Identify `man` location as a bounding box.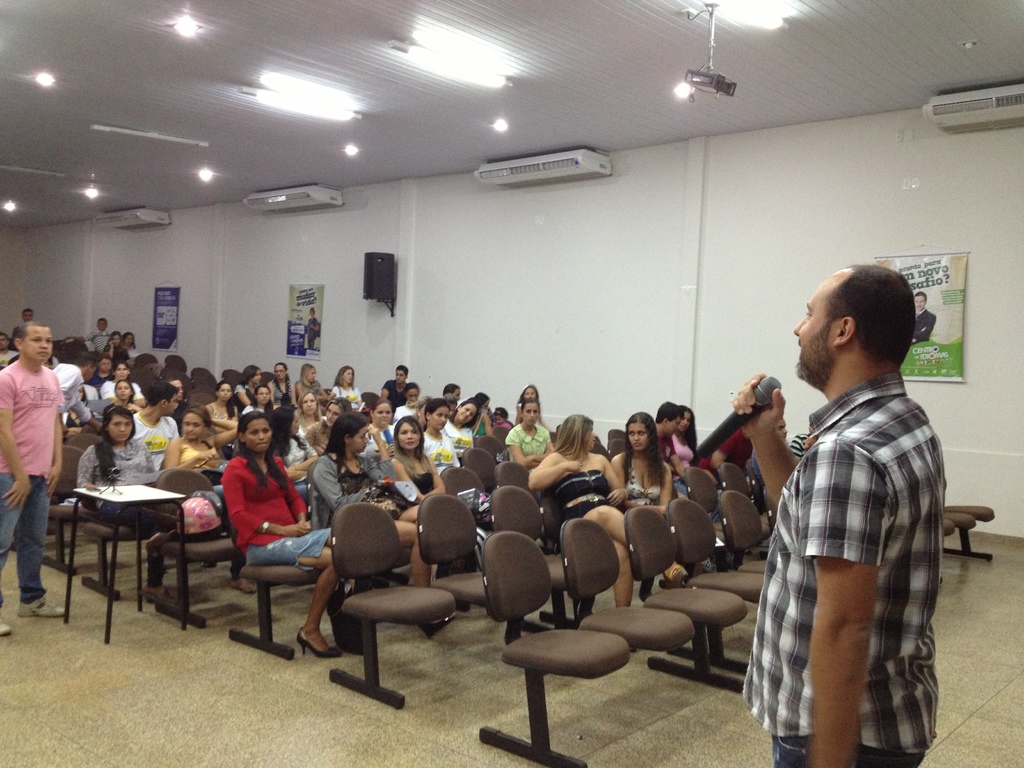
379,363,408,412.
